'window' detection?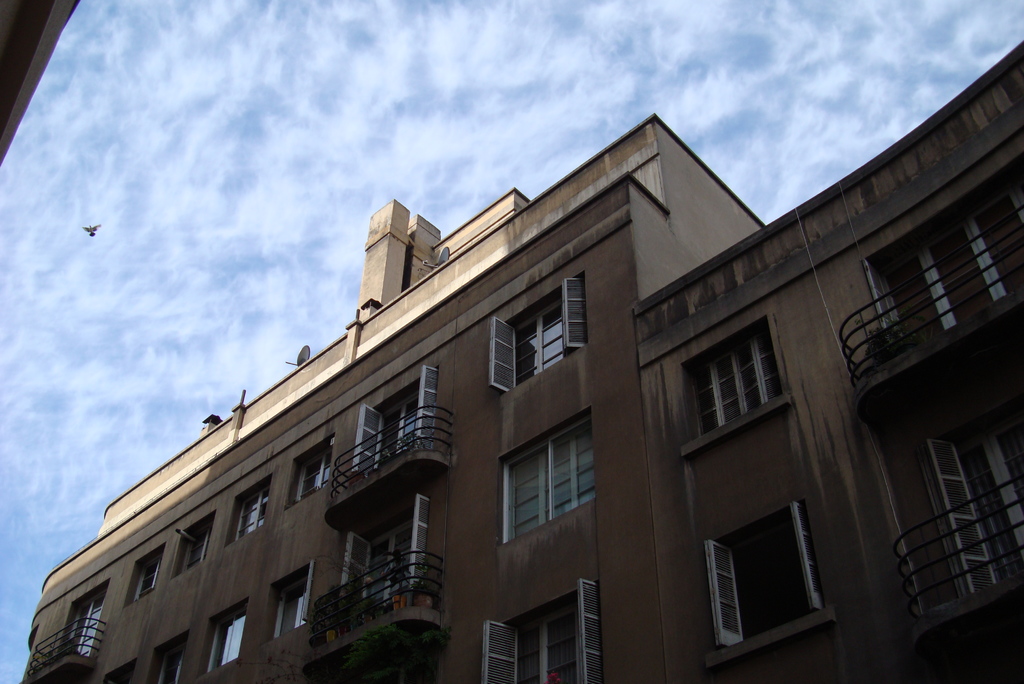
bbox=(224, 471, 273, 544)
